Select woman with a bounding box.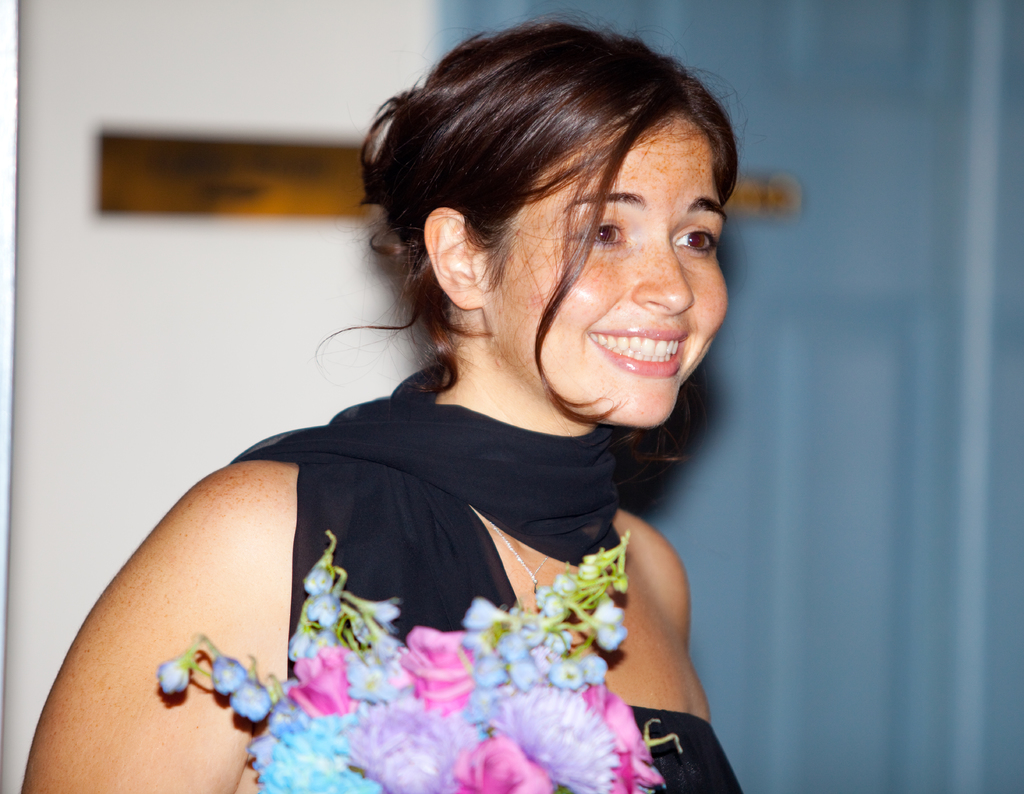
[x1=72, y1=37, x2=818, y2=793].
